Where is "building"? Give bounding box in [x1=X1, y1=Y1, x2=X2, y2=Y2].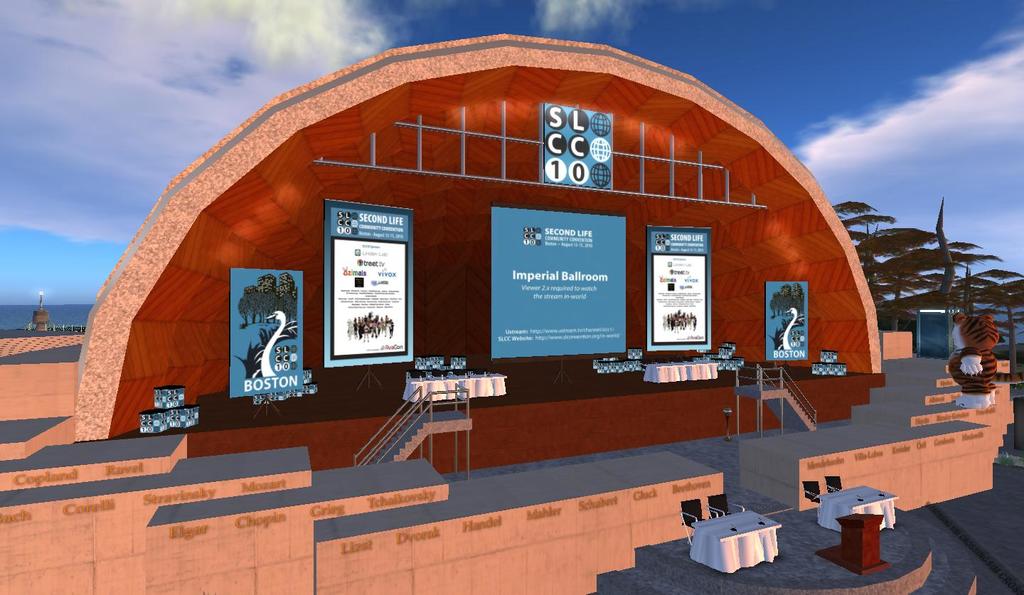
[x1=0, y1=26, x2=1023, y2=594].
